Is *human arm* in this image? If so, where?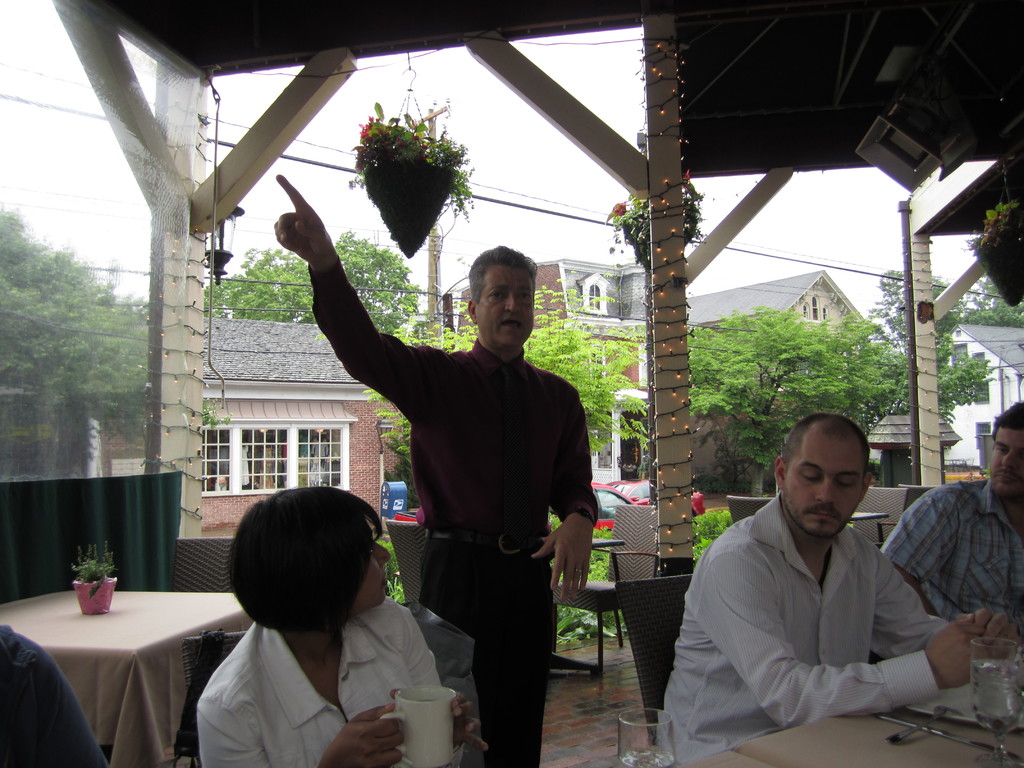
Yes, at left=18, top=644, right=109, bottom=767.
